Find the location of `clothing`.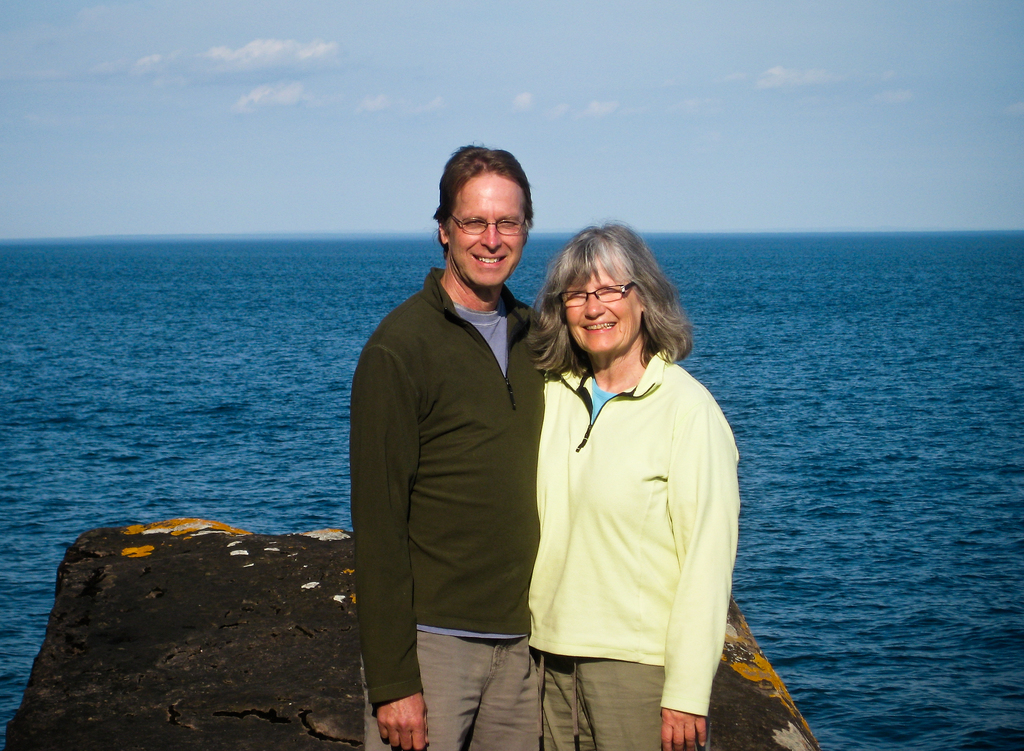
Location: box=[524, 334, 745, 722].
